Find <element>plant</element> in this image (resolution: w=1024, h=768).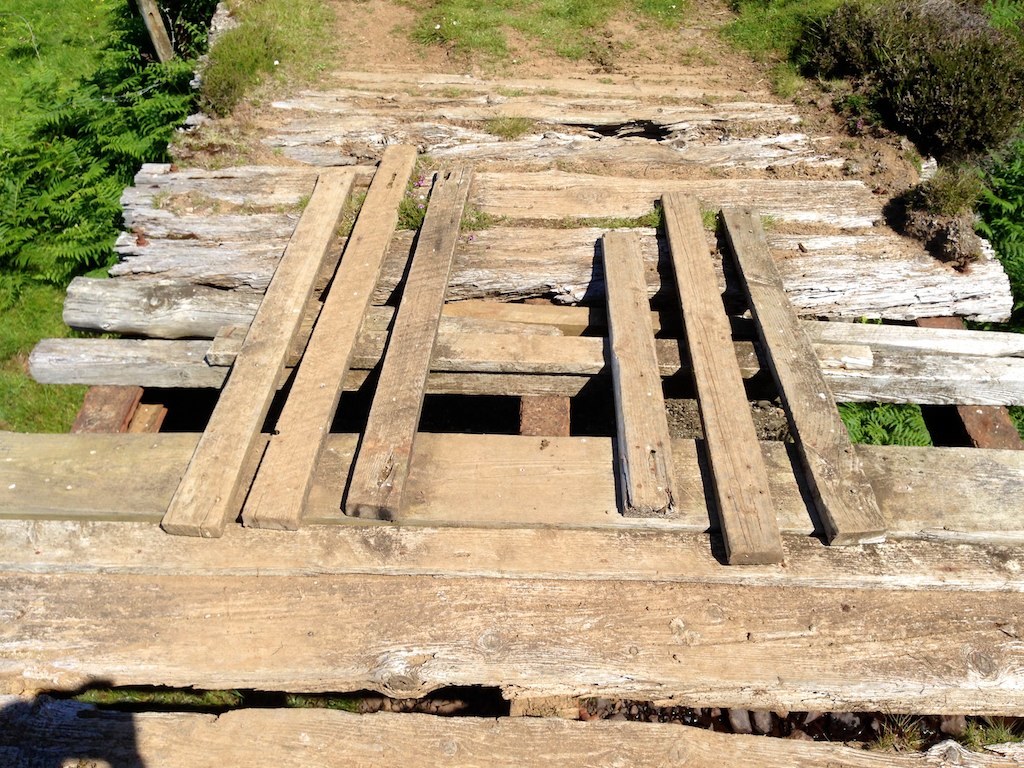
904 159 997 238.
